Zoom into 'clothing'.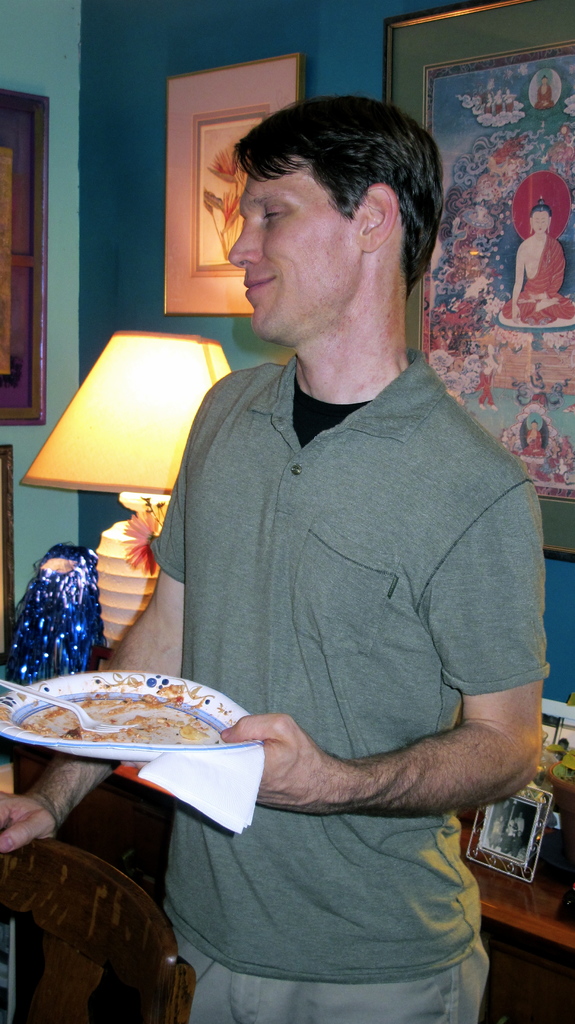
Zoom target: bbox=(157, 920, 503, 1016).
